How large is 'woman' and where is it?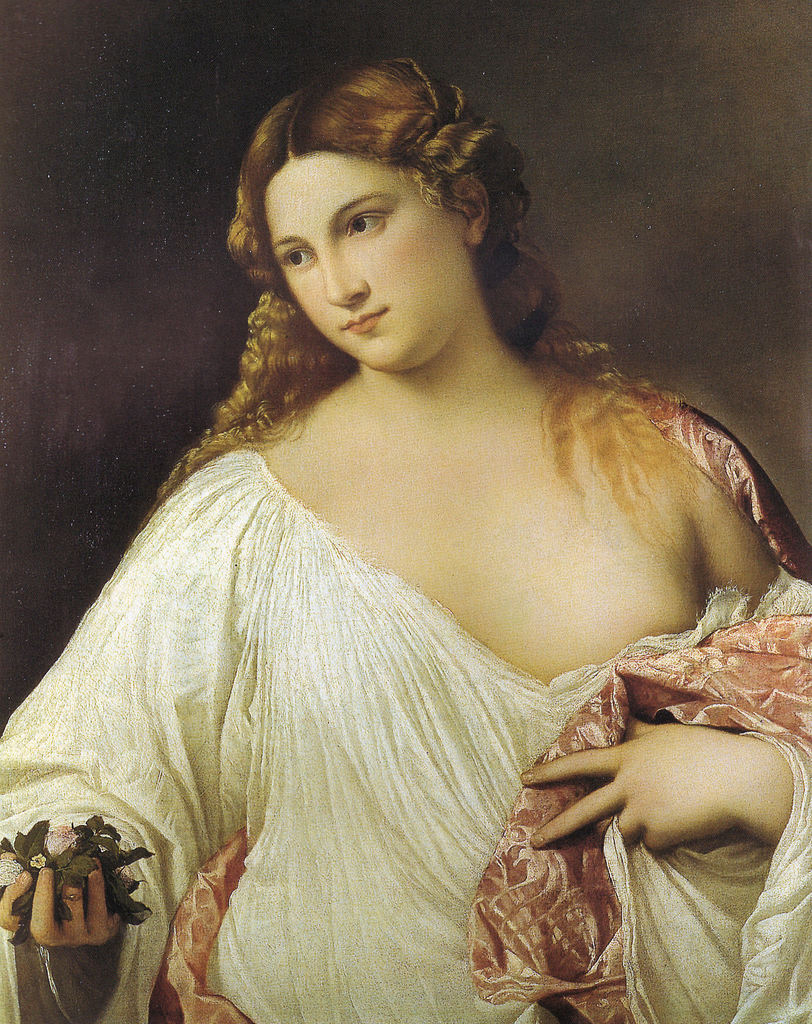
Bounding box: [x1=0, y1=54, x2=811, y2=1023].
